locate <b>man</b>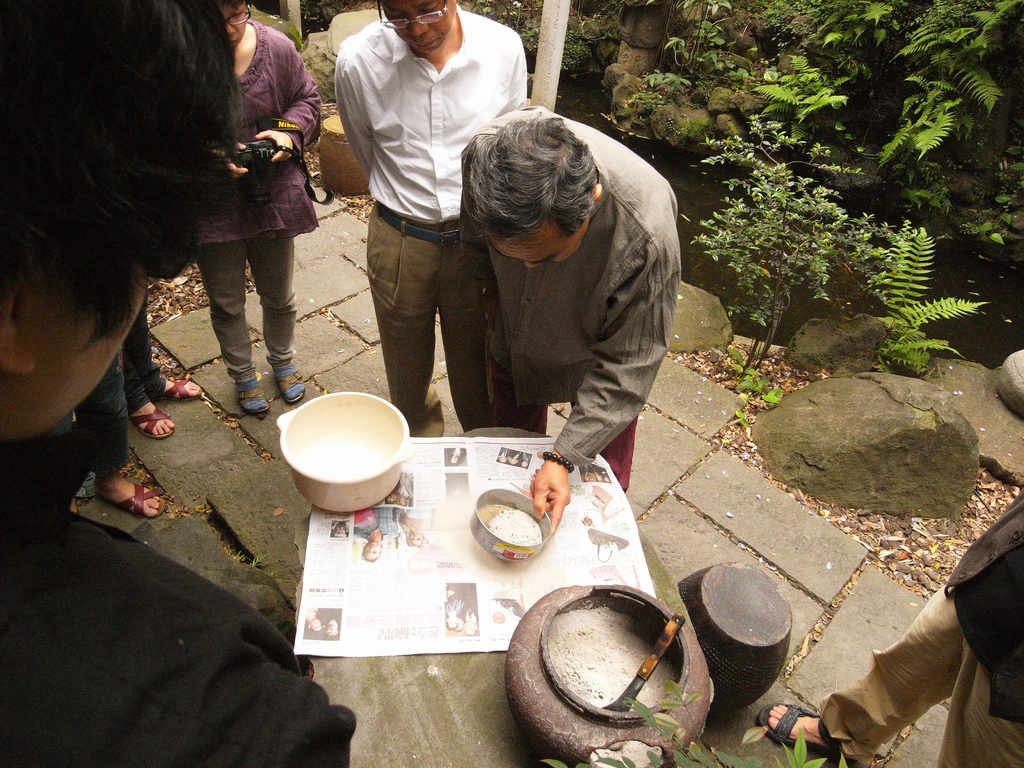
crop(752, 490, 1023, 767)
